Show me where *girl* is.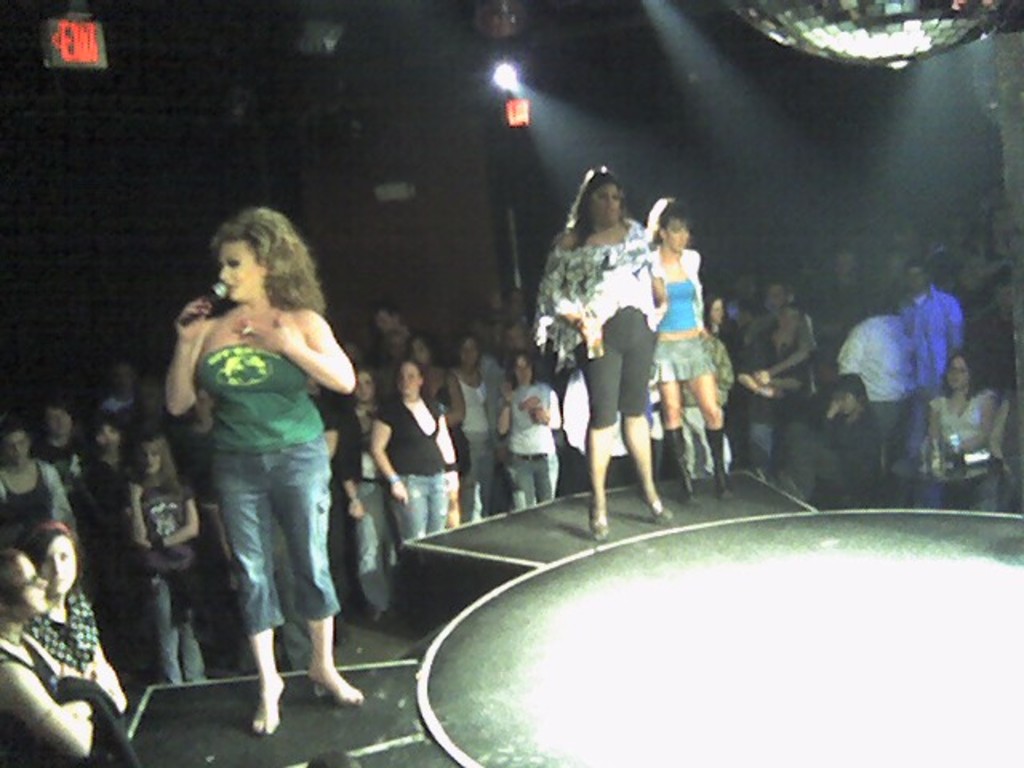
*girl* is at box=[638, 195, 728, 499].
